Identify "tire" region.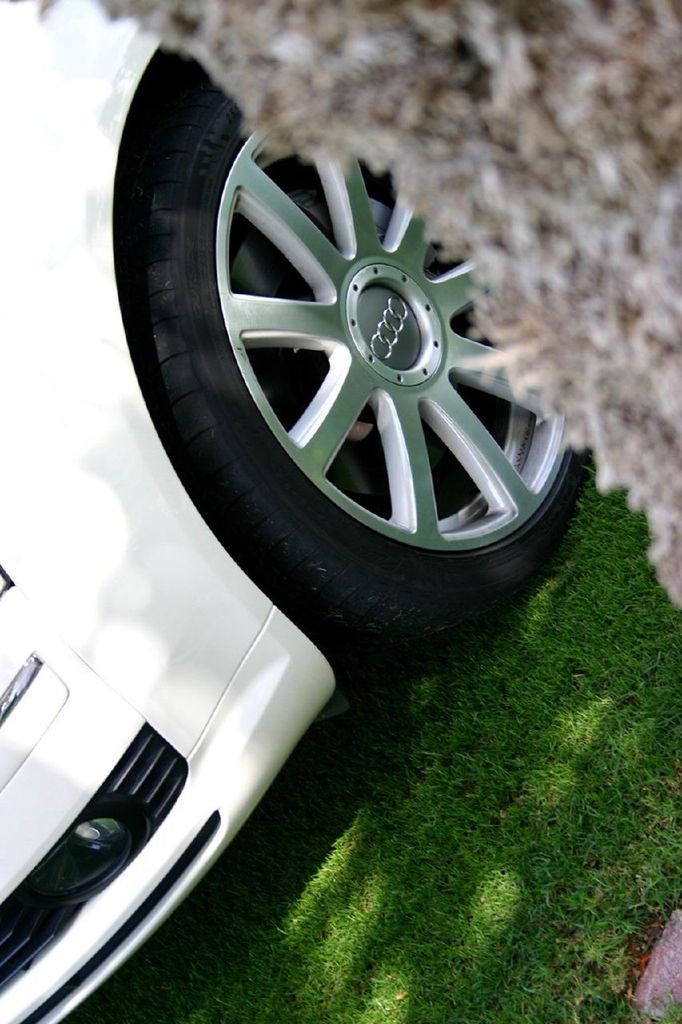
Region: pyautogui.locateOnScreen(110, 59, 604, 686).
